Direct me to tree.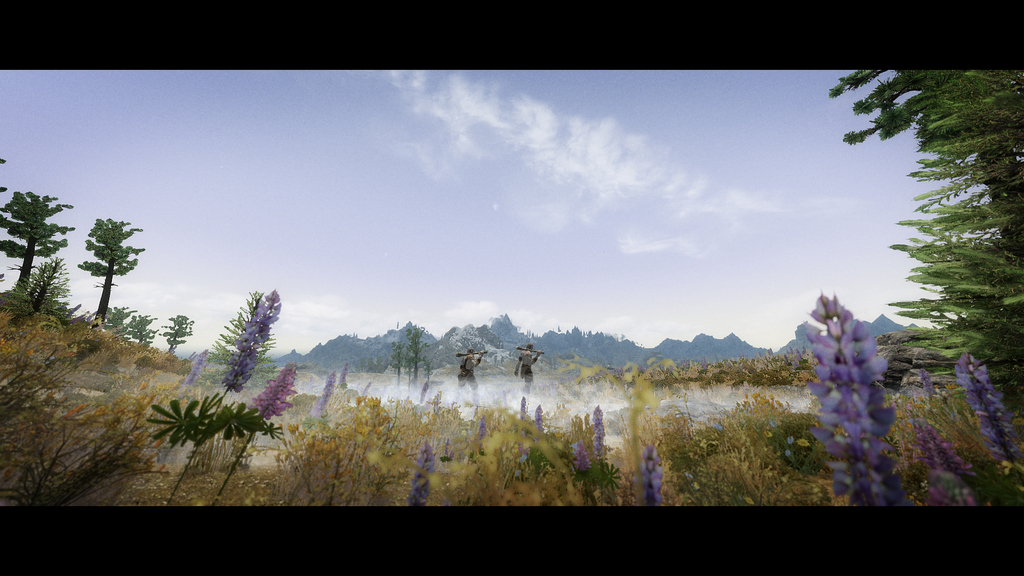
Direction: x1=822, y1=60, x2=1023, y2=417.
